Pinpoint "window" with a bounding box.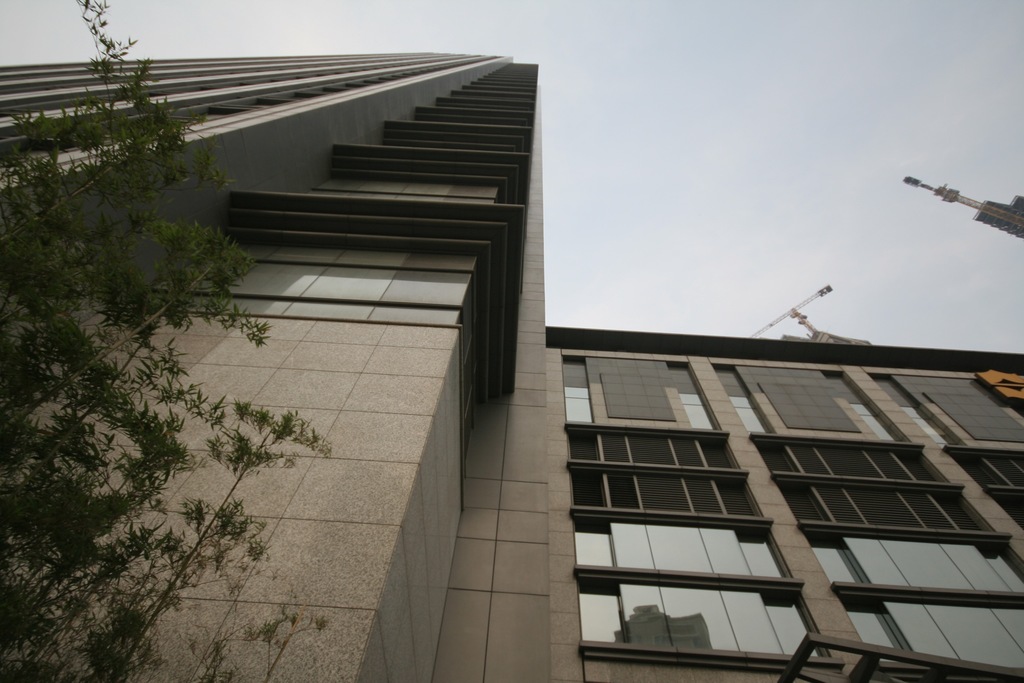
<region>560, 358, 589, 424</region>.
